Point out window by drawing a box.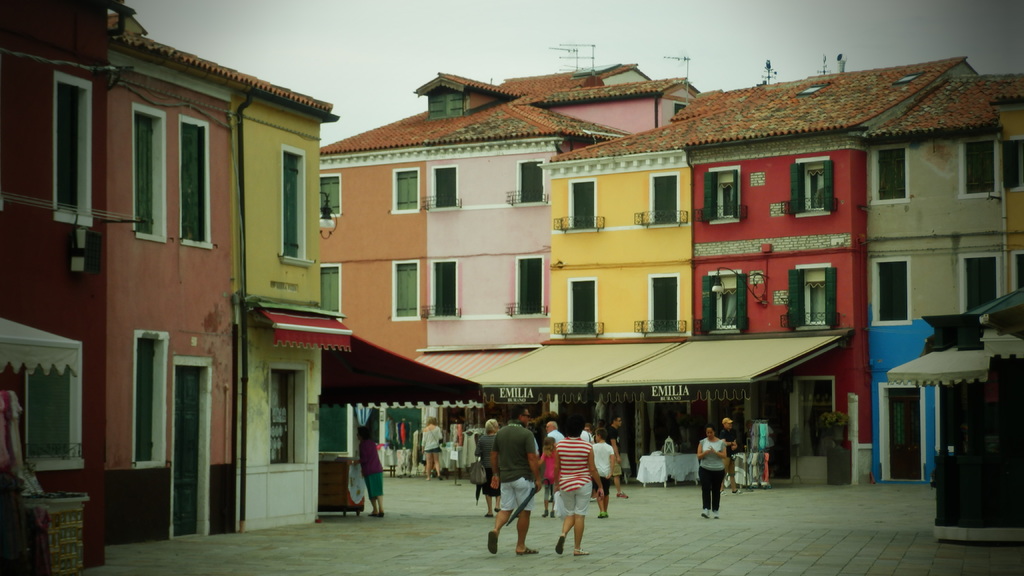
region(392, 168, 419, 212).
